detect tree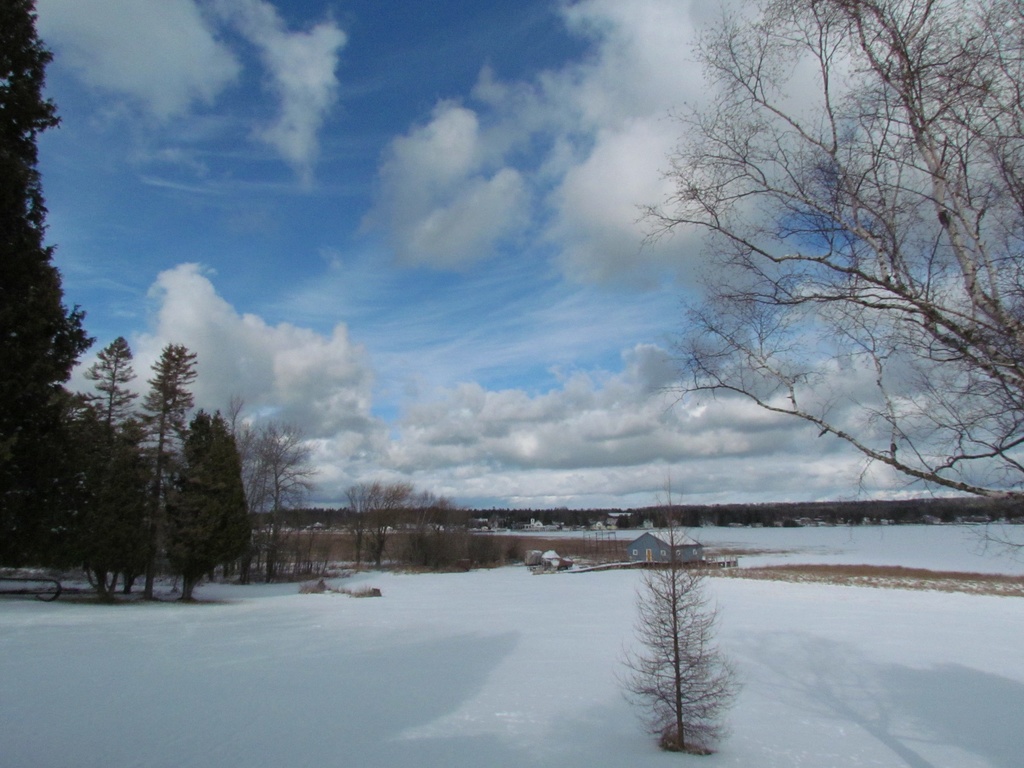
[left=255, top=415, right=324, bottom=591]
